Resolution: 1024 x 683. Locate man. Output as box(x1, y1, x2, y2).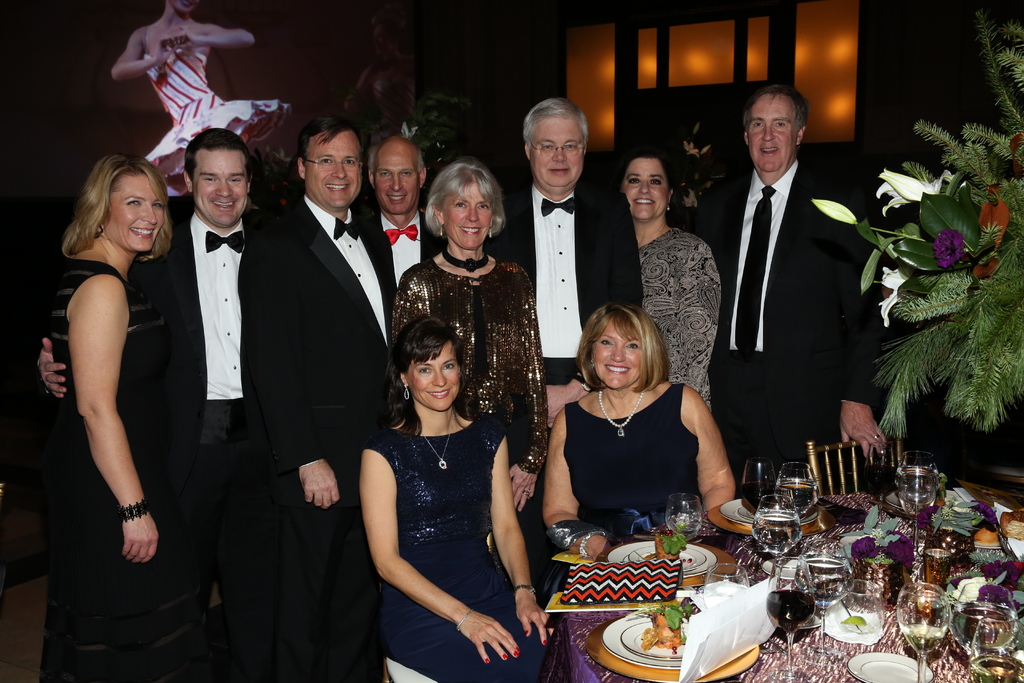
box(689, 82, 891, 481).
